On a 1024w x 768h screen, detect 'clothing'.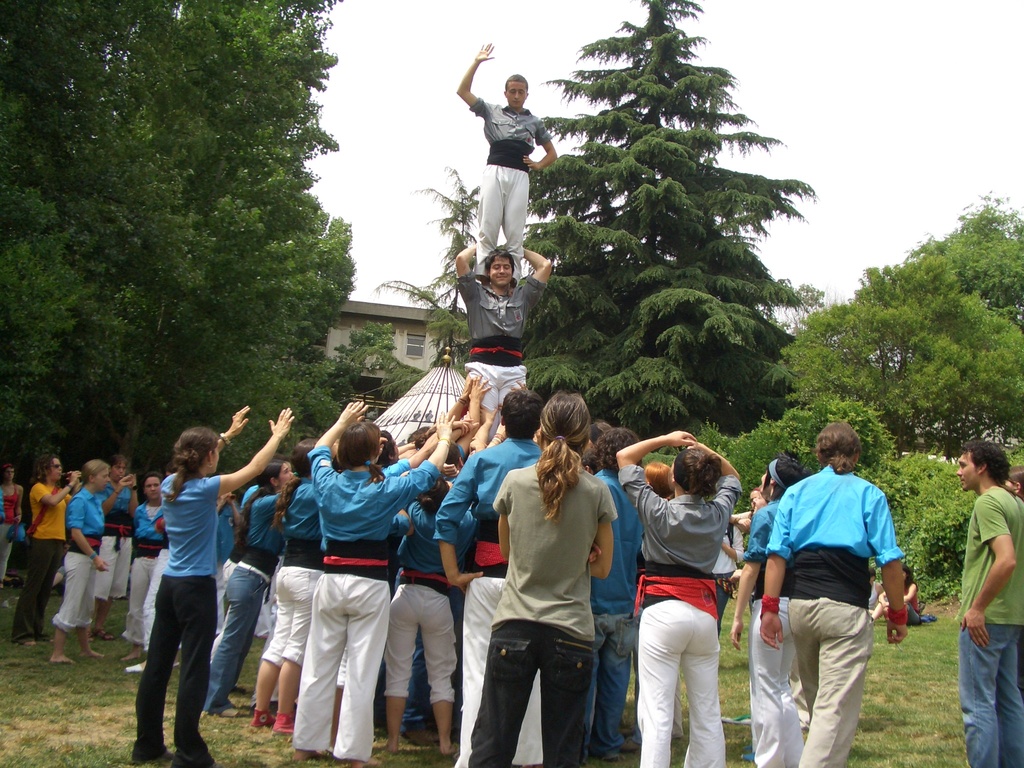
bbox=(957, 483, 1023, 767).
